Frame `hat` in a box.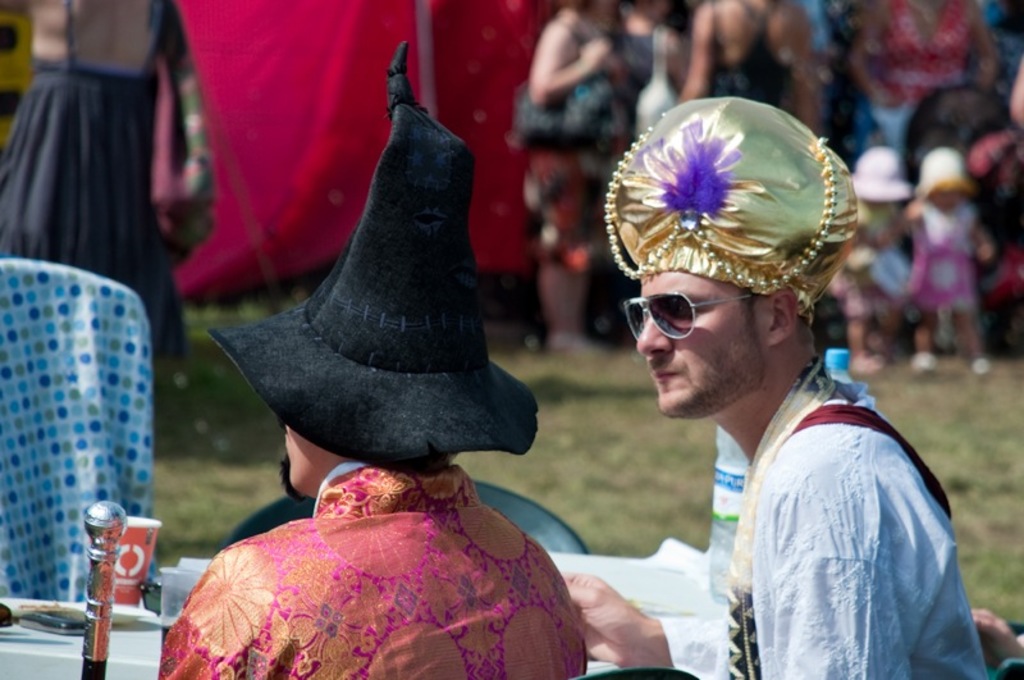
(left=845, top=145, right=915, bottom=200).
